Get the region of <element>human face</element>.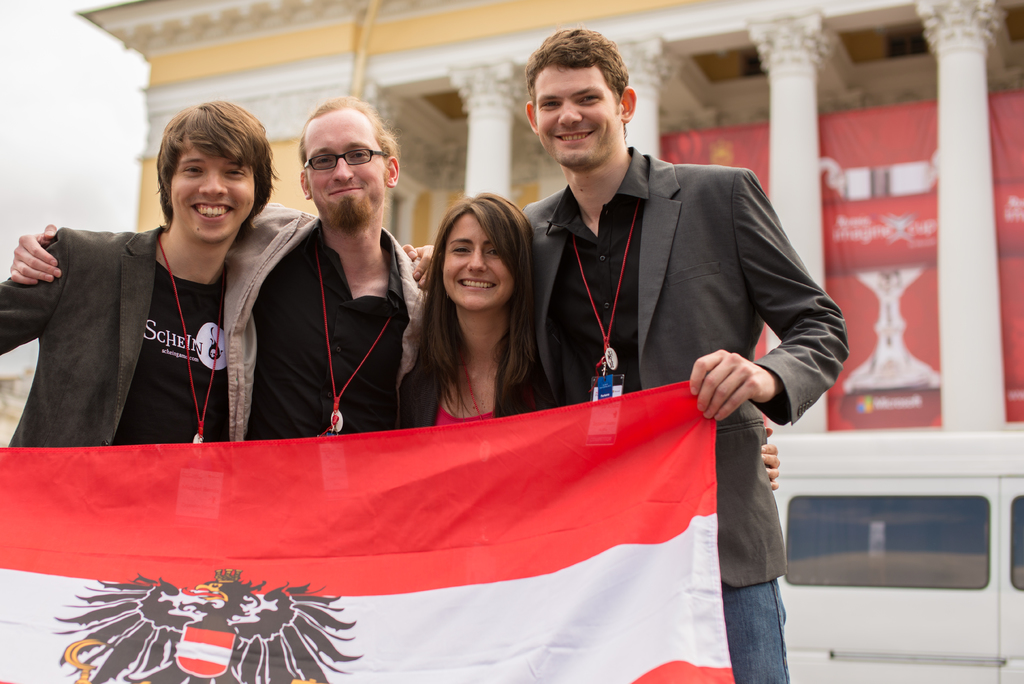
541, 65, 625, 168.
